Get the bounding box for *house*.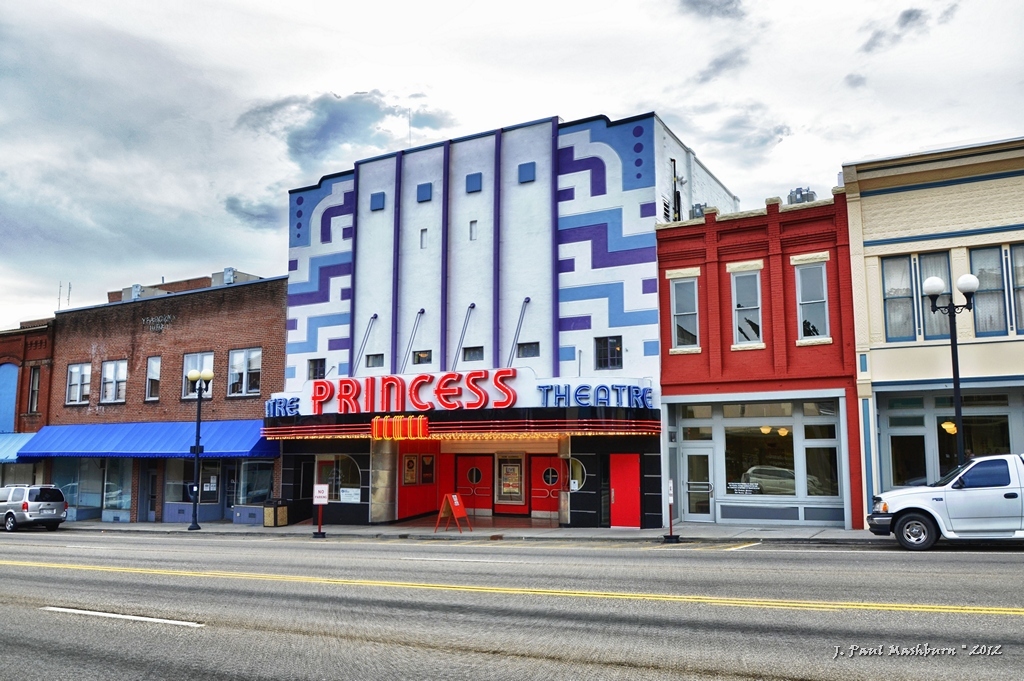
locate(838, 134, 1023, 527).
